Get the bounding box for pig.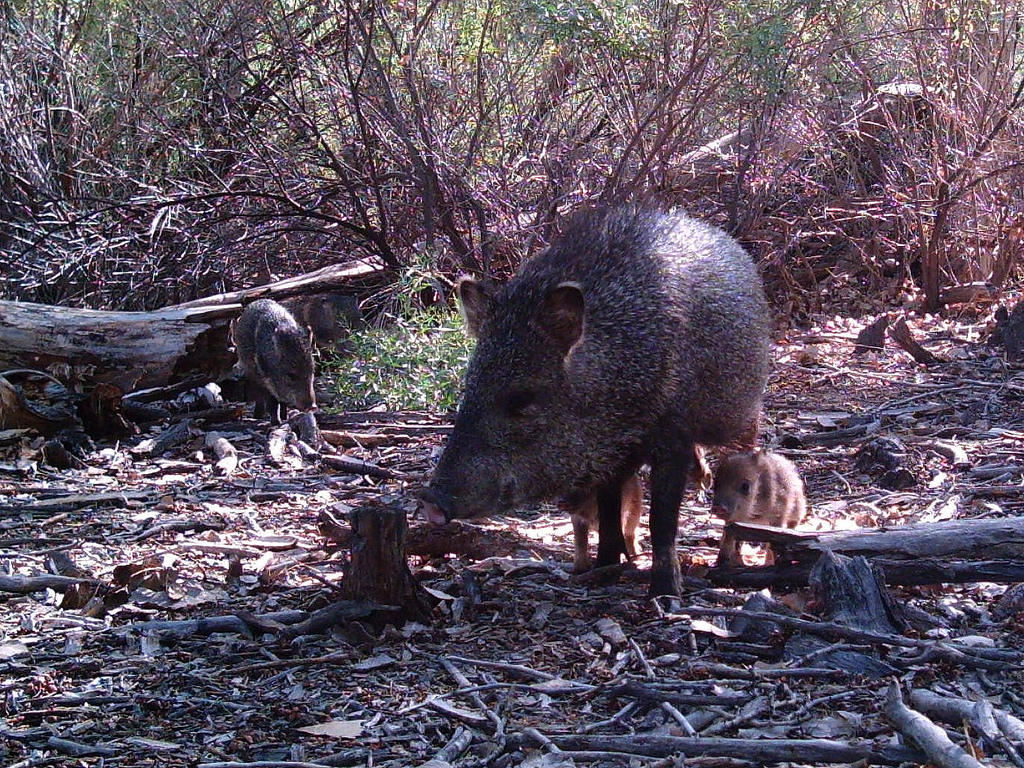
[701,443,805,562].
